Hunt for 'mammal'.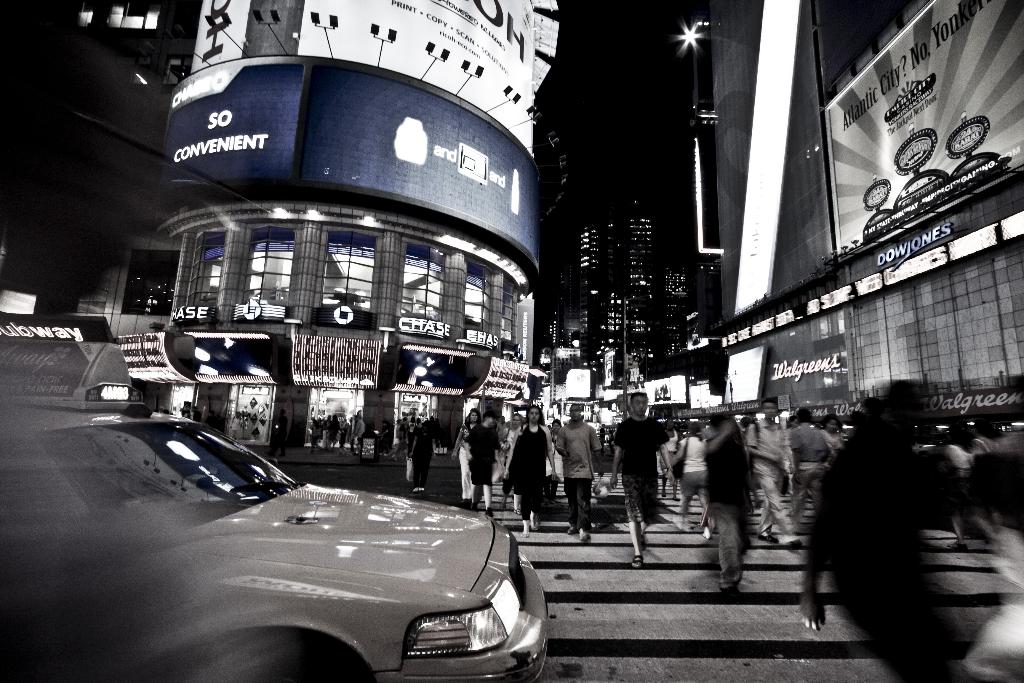
Hunted down at left=614, top=392, right=673, bottom=562.
